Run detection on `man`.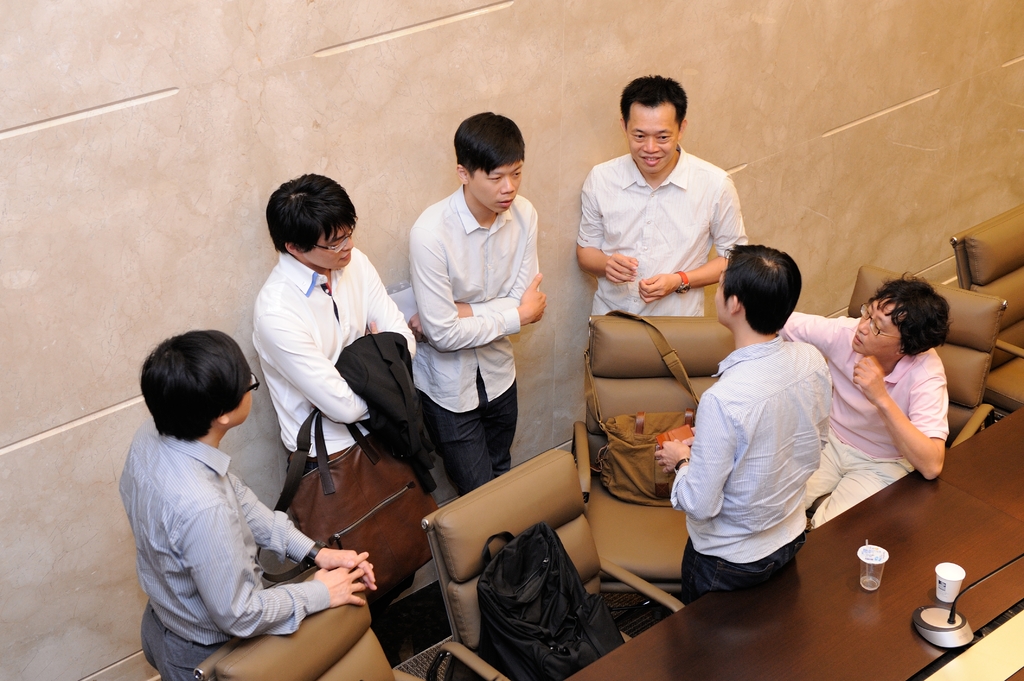
Result: detection(576, 72, 749, 318).
